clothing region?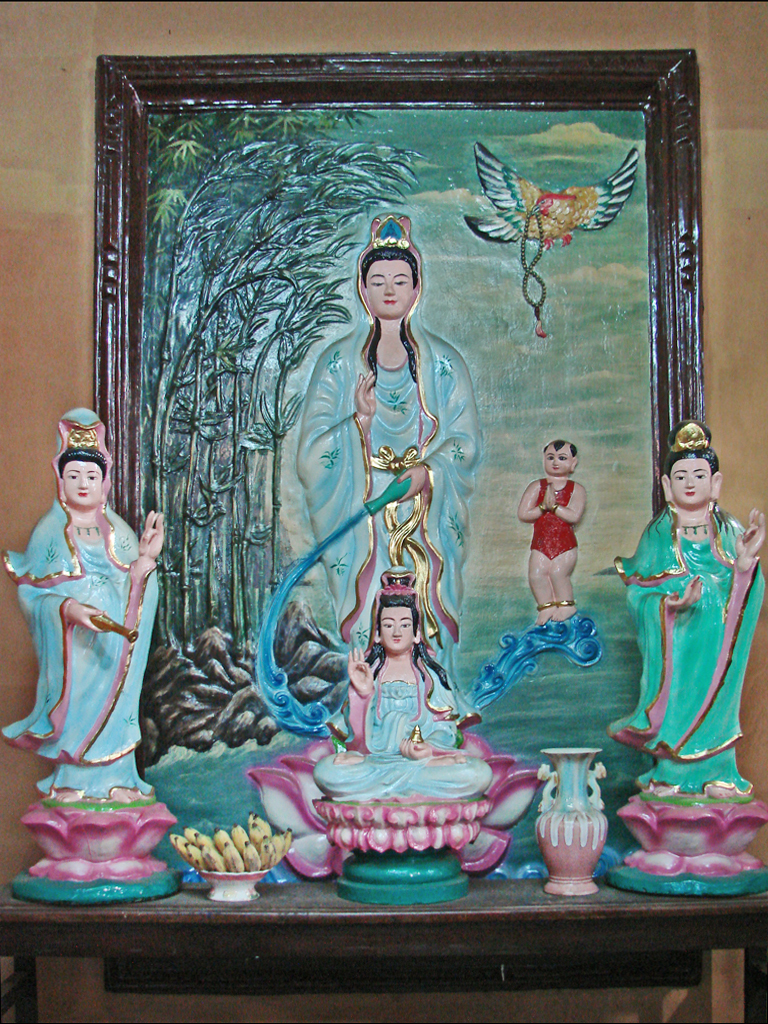
box=[313, 664, 494, 804]
